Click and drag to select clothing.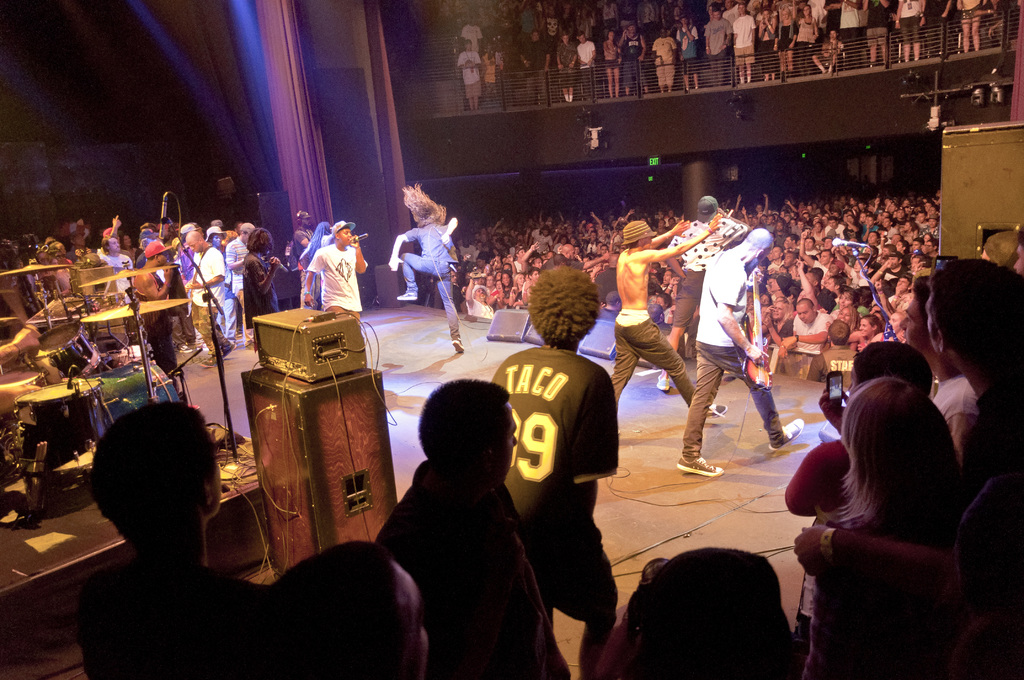
Selection: [731,9,764,77].
